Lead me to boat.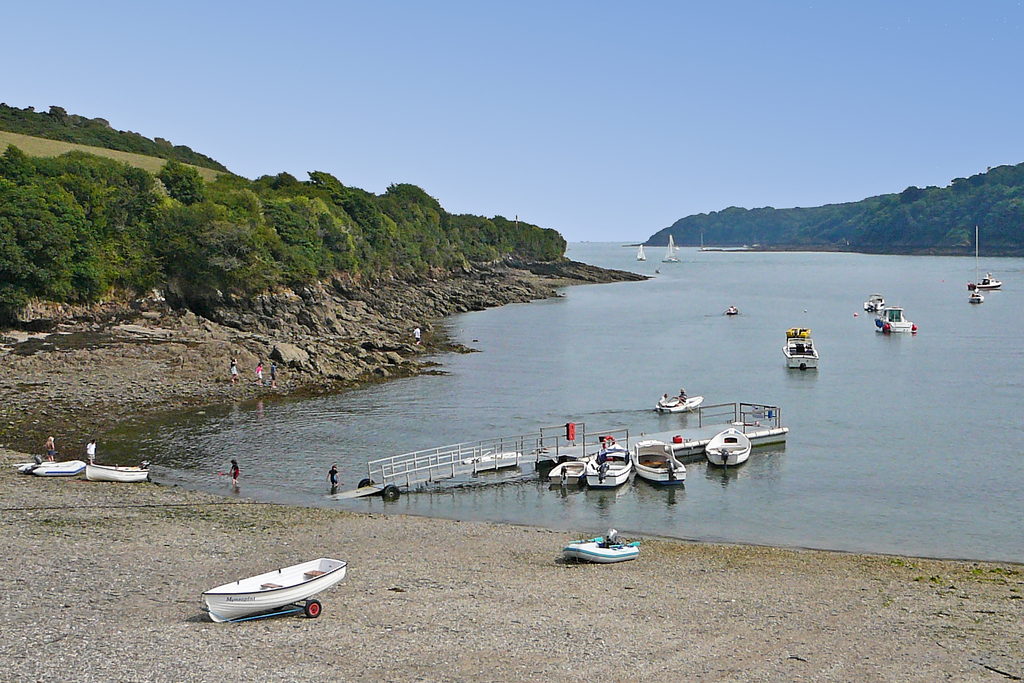
Lead to (x1=968, y1=290, x2=986, y2=306).
